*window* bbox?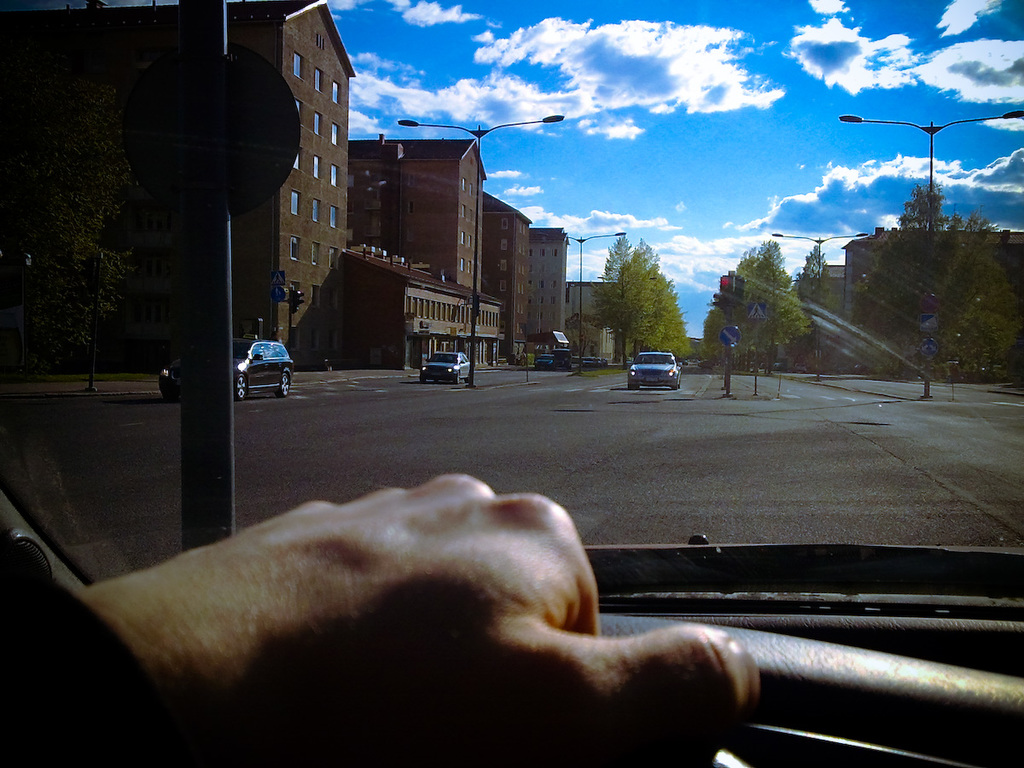
detection(314, 195, 321, 225)
